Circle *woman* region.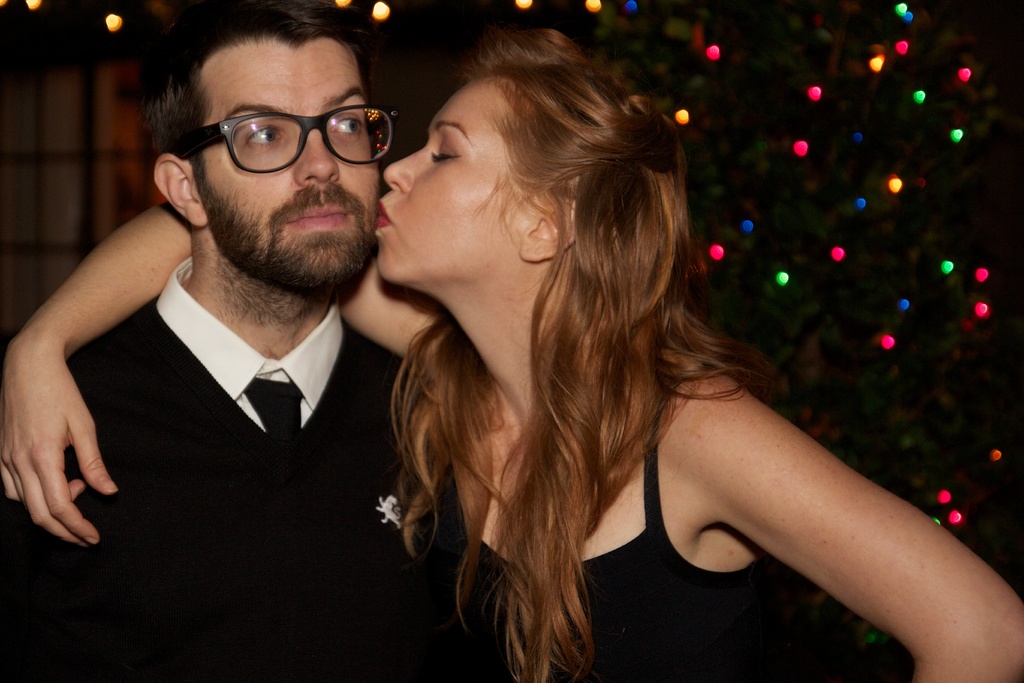
Region: box(7, 26, 1023, 682).
